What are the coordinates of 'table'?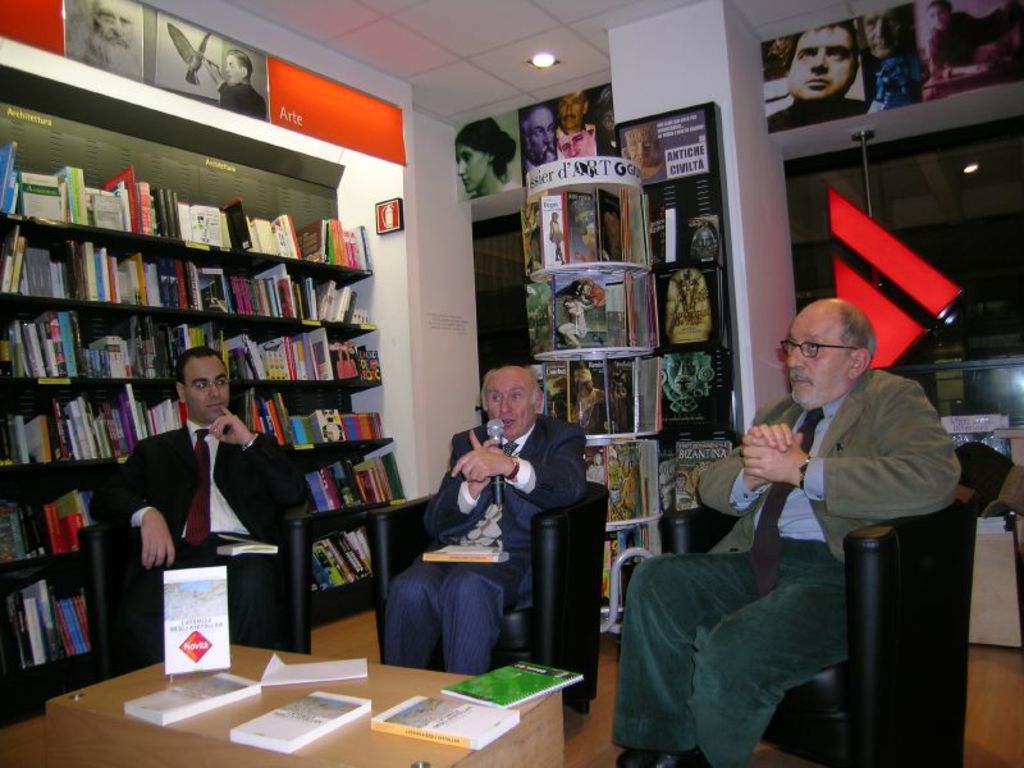
(left=44, top=639, right=562, bottom=767).
